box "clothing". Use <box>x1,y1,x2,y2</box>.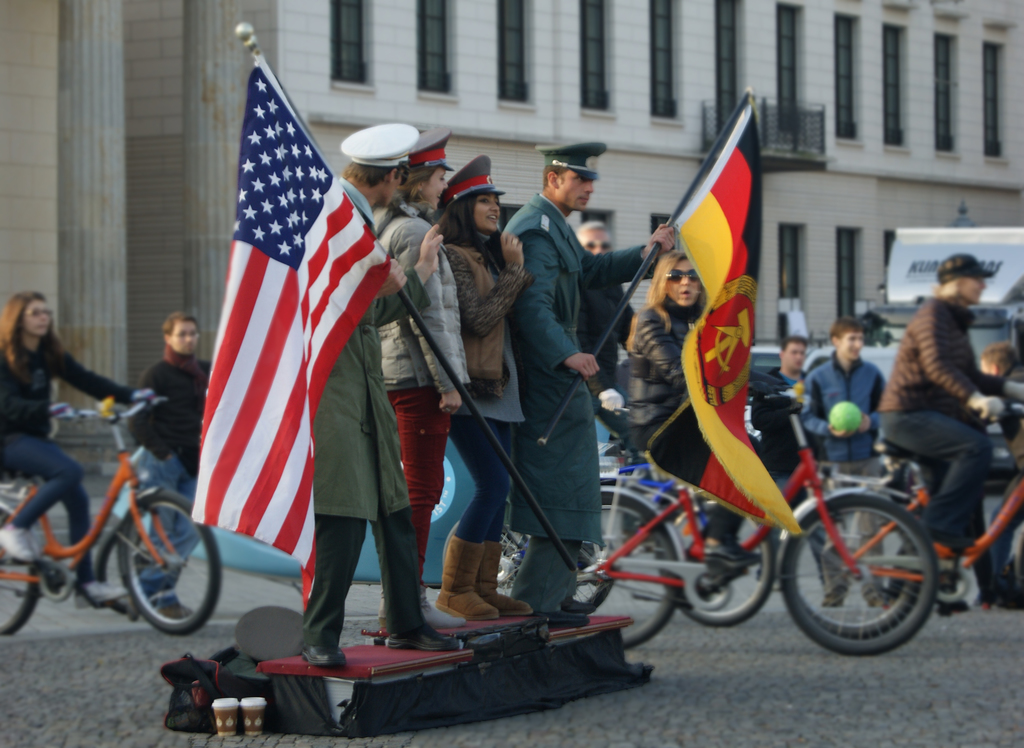
<box>886,240,1009,542</box>.
